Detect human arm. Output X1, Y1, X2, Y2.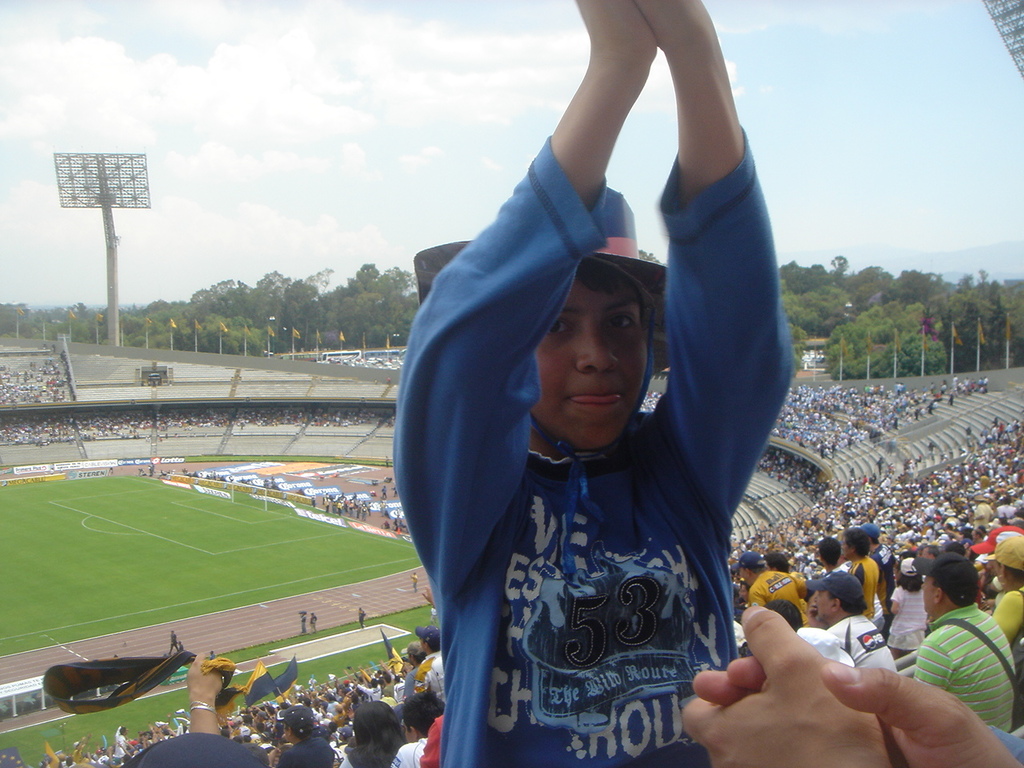
626, 0, 798, 533.
